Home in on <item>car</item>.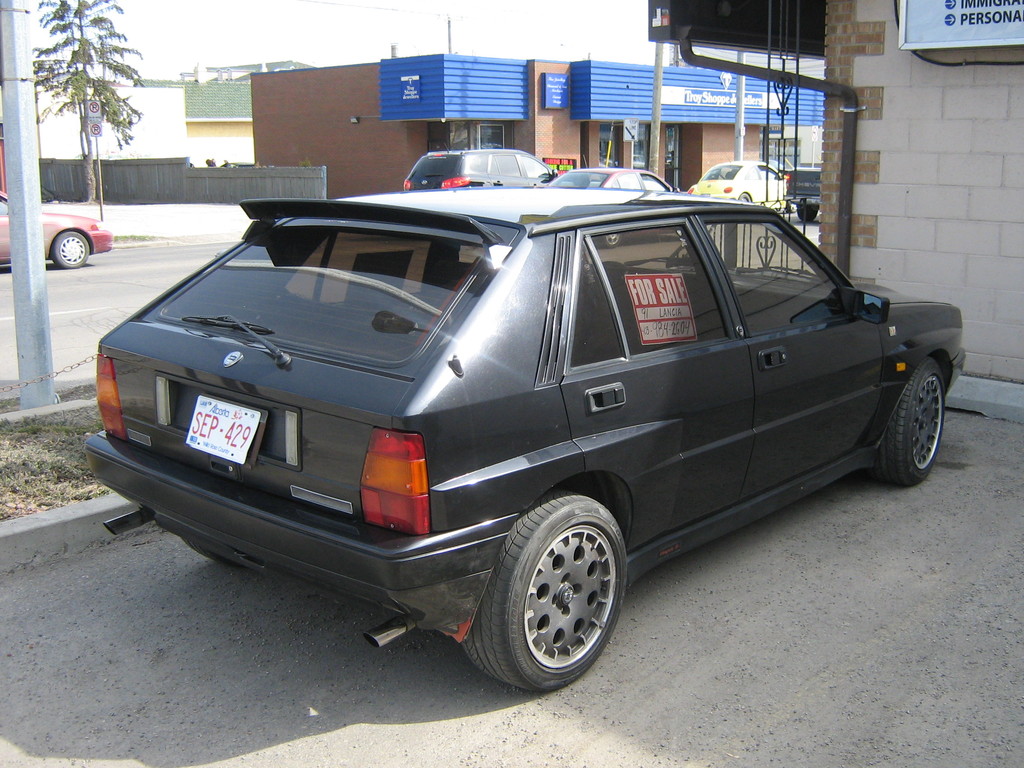
Homed in at Rect(404, 143, 562, 189).
